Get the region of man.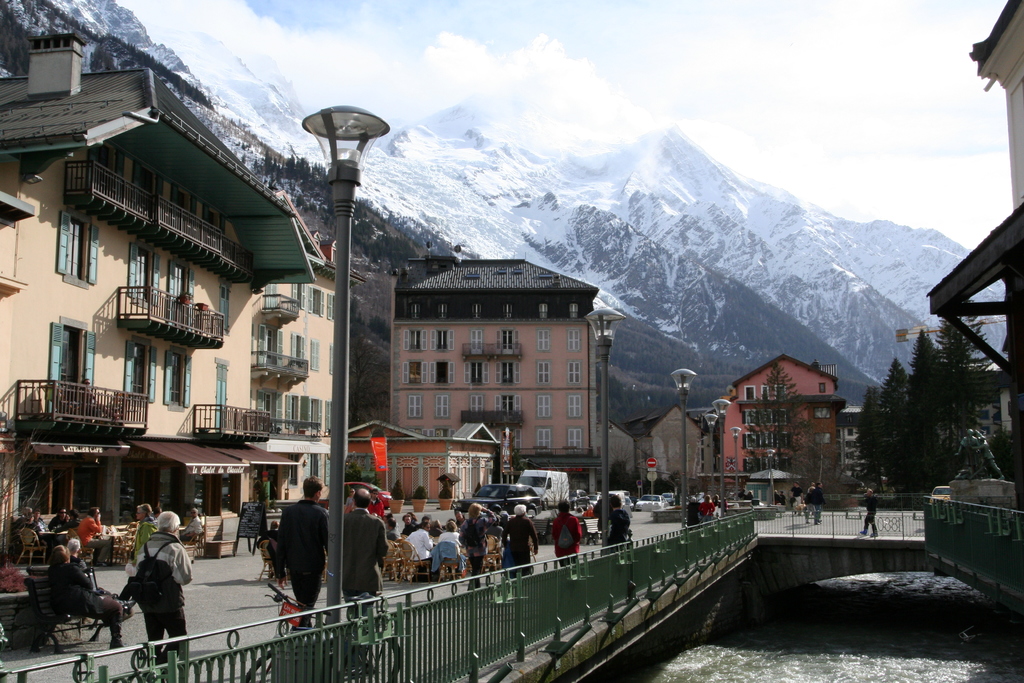
<region>859, 488, 876, 539</region>.
